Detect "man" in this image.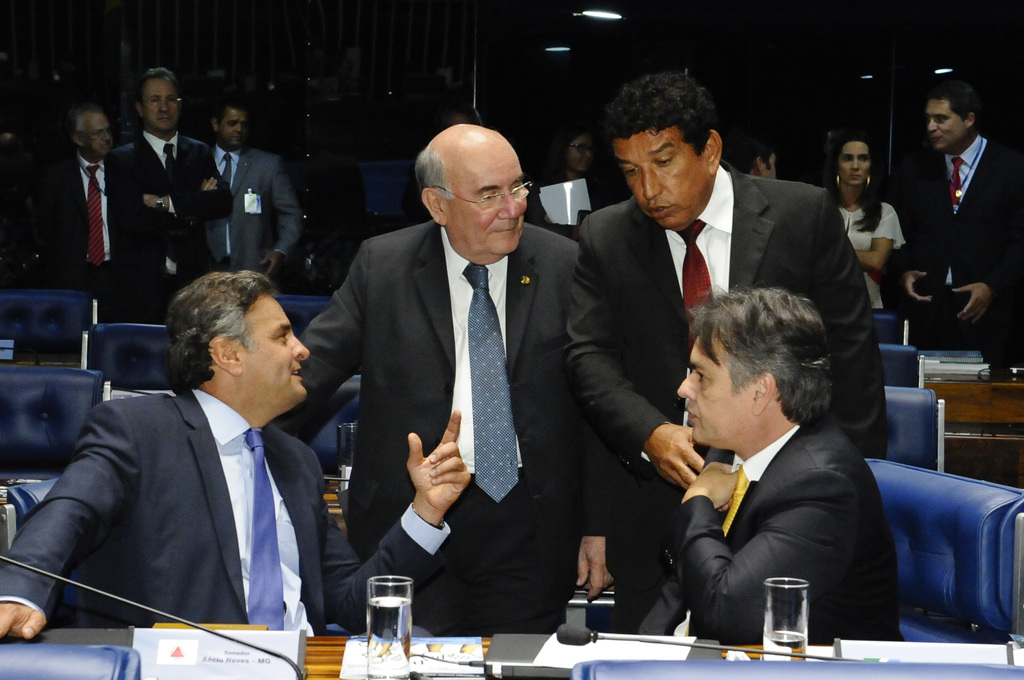
Detection: (left=45, top=102, right=123, bottom=302).
